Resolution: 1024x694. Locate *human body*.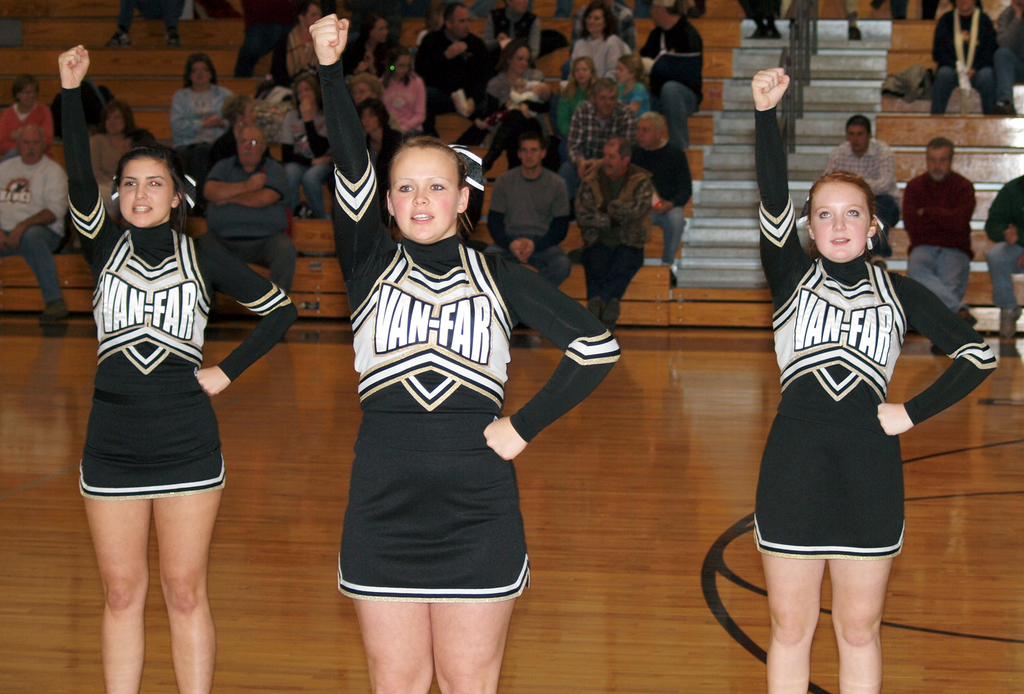
crop(749, 69, 1000, 693).
